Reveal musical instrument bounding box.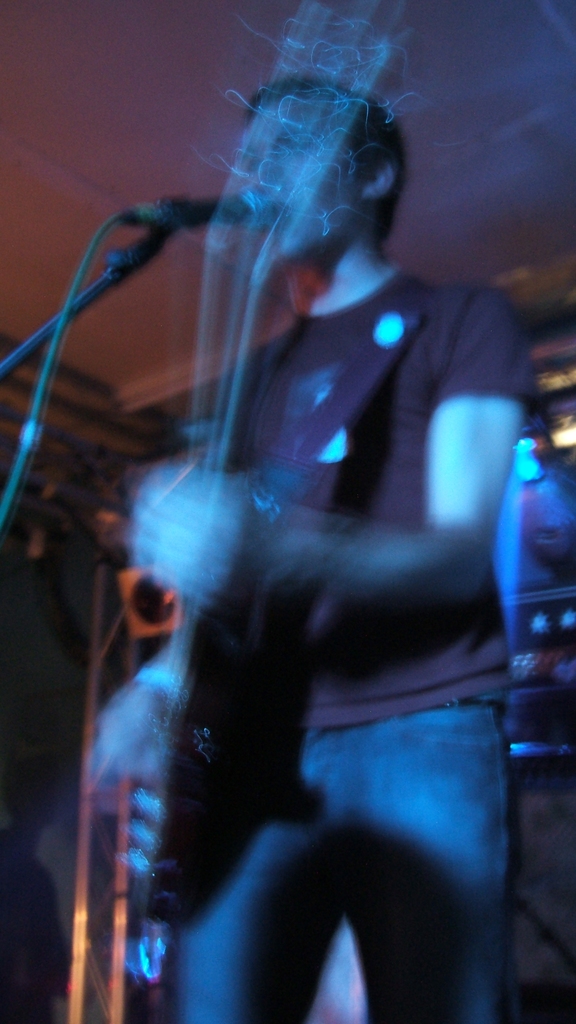
Revealed: select_region(121, 0, 412, 983).
